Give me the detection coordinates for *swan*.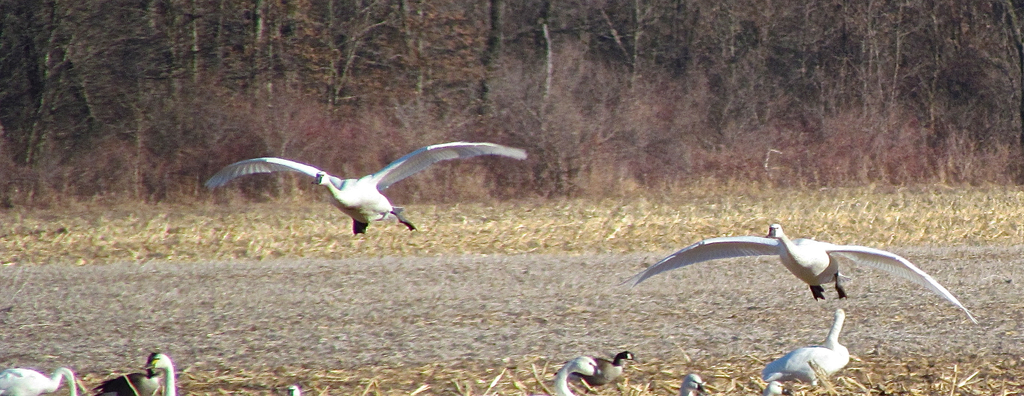
{"x1": 545, "y1": 356, "x2": 609, "y2": 395}.
